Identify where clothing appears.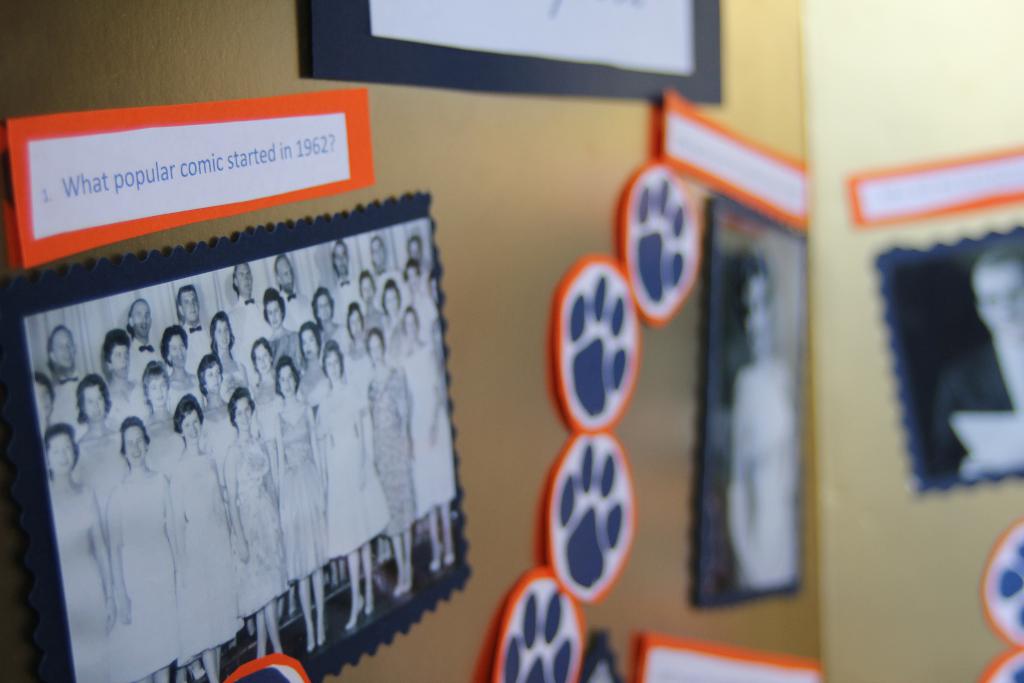
Appears at pyautogui.locateOnScreen(927, 337, 1021, 483).
